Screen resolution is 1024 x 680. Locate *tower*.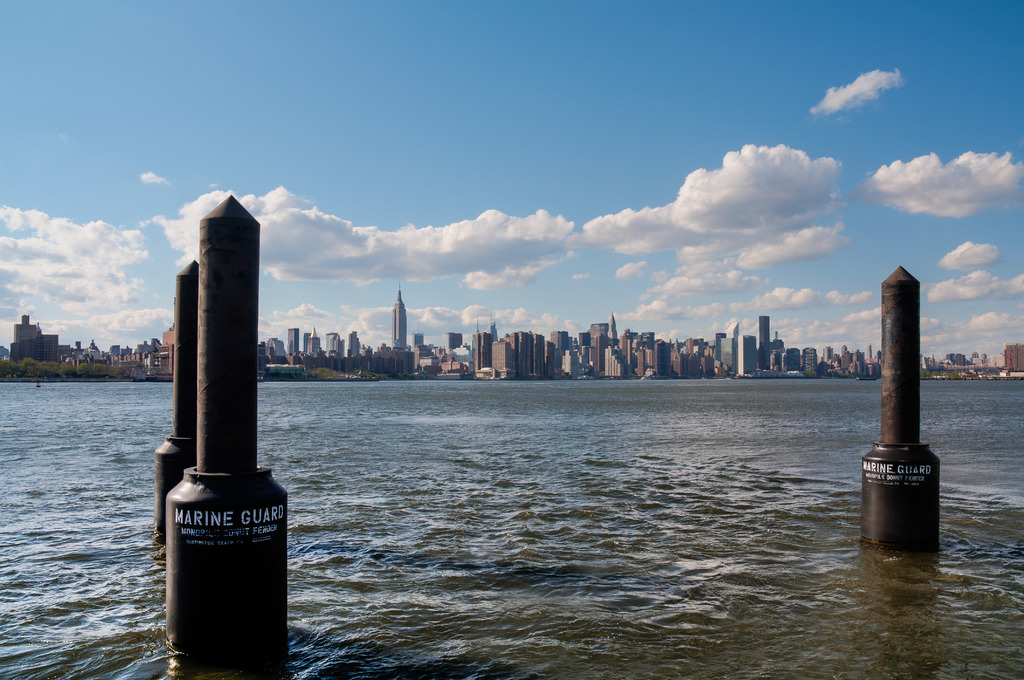
box(392, 287, 407, 348).
